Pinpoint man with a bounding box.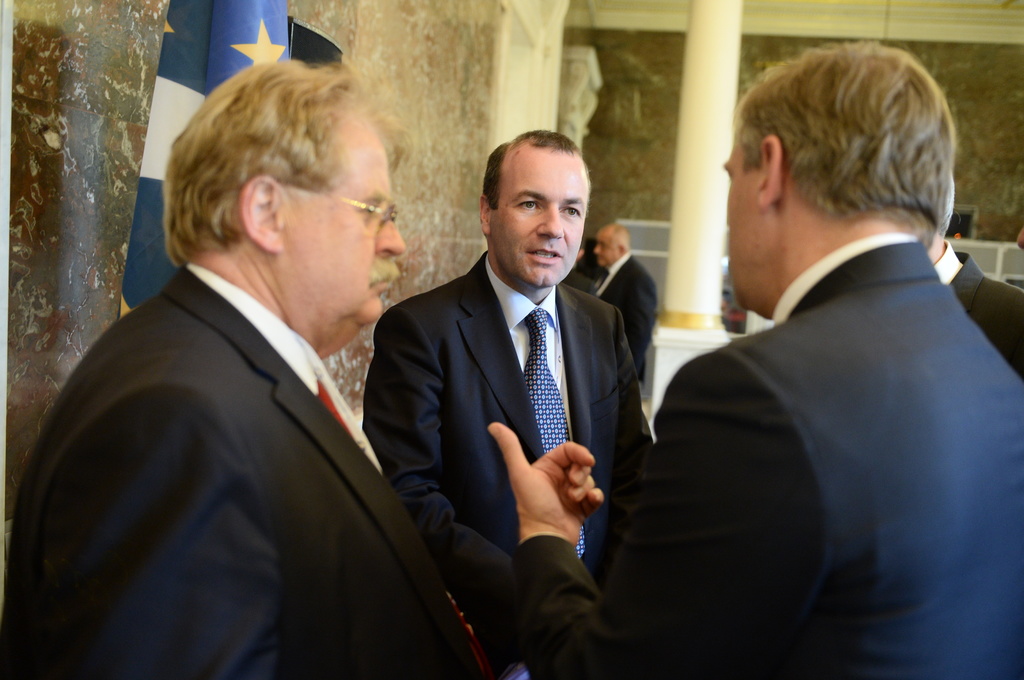
<bbox>360, 129, 650, 679</bbox>.
